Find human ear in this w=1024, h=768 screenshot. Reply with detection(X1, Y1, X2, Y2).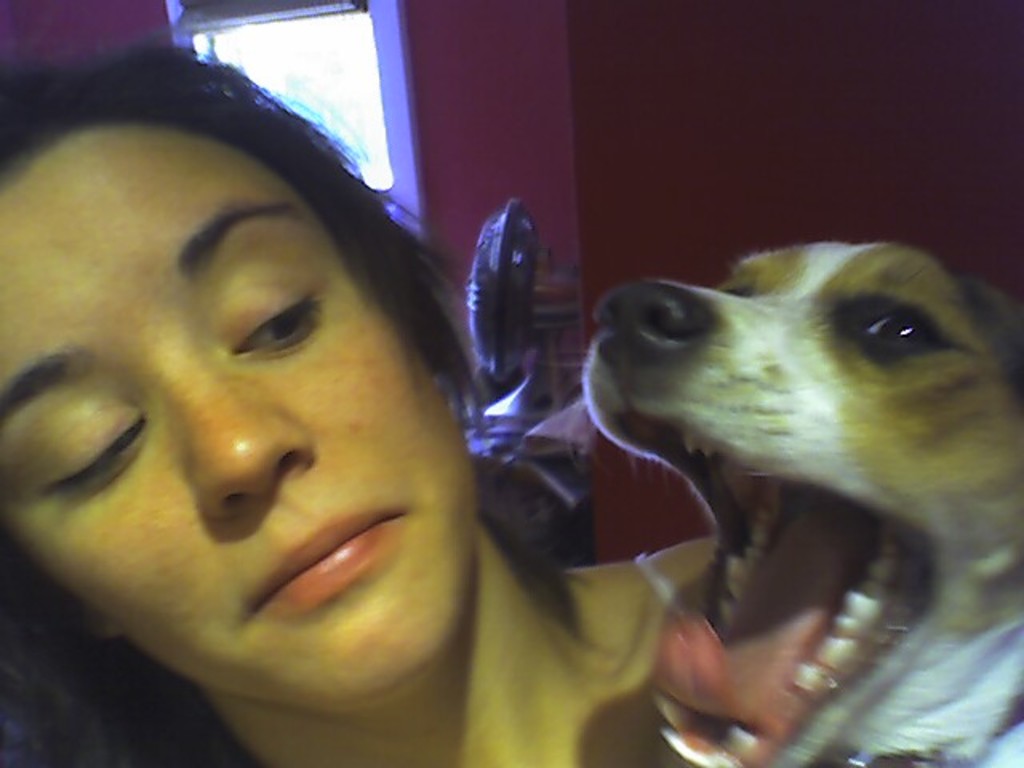
detection(72, 597, 117, 650).
